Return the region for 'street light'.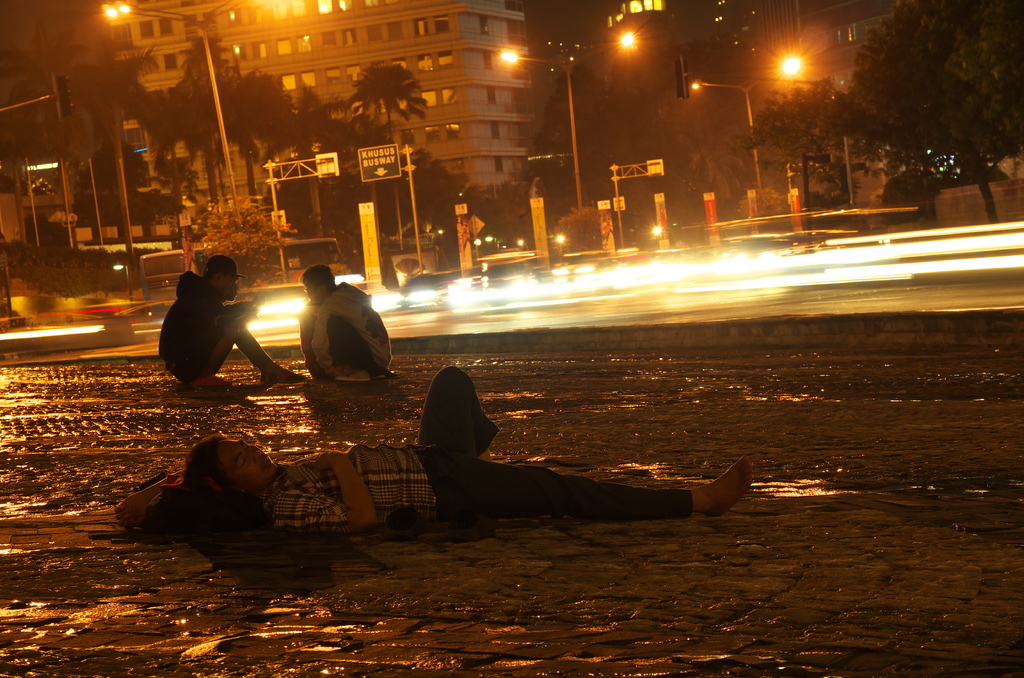
Rect(497, 44, 584, 216).
